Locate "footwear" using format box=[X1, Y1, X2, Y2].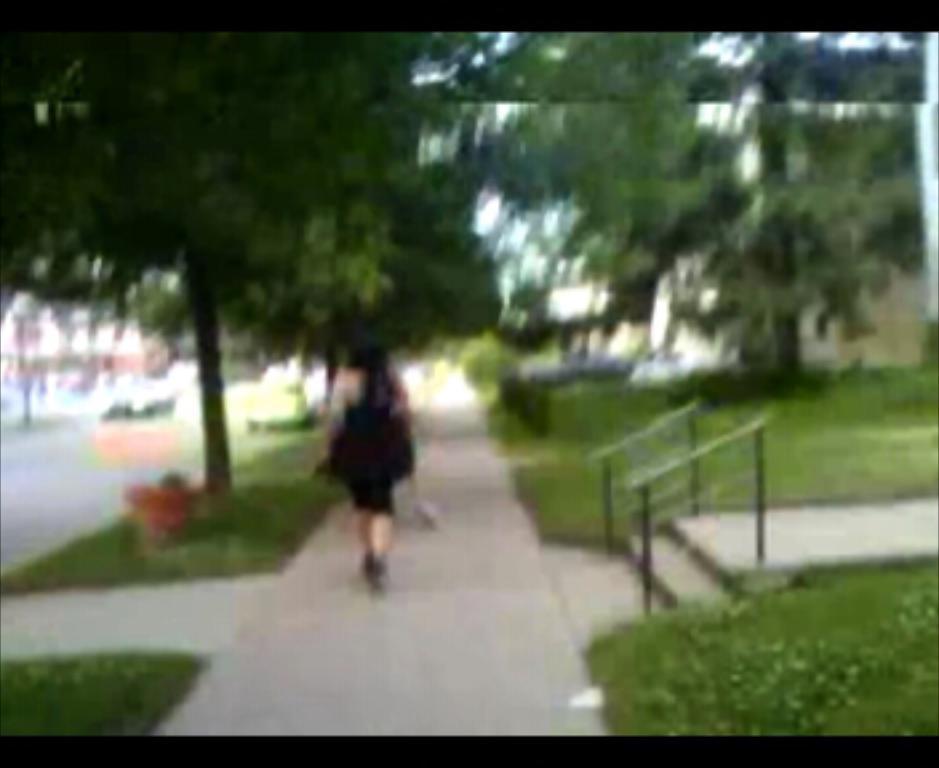
box=[365, 557, 392, 589].
